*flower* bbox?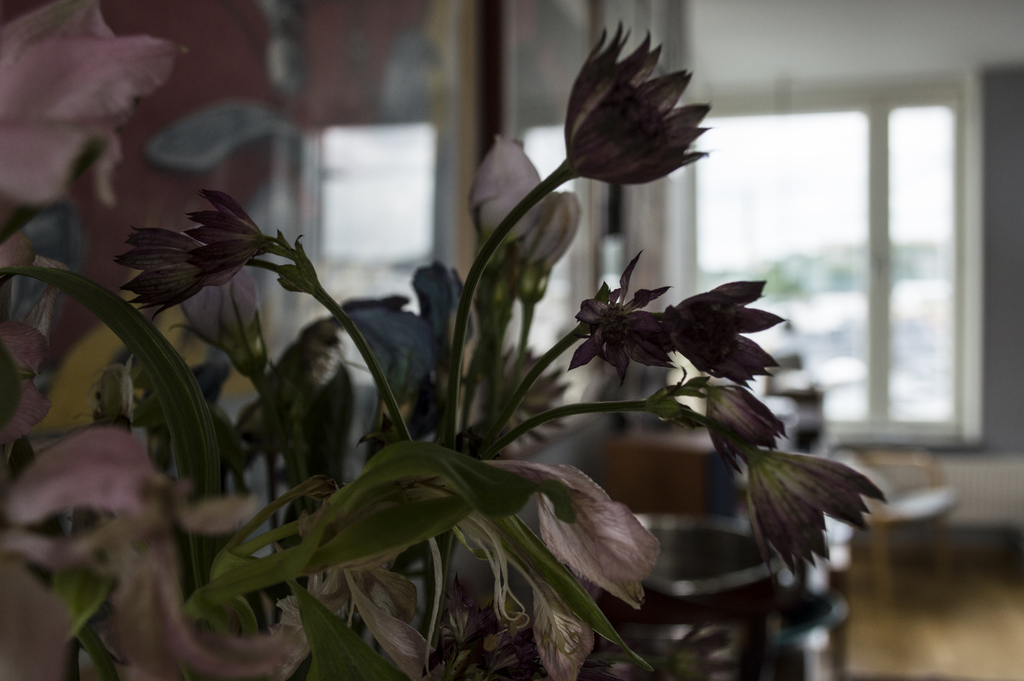
0, 0, 196, 222
